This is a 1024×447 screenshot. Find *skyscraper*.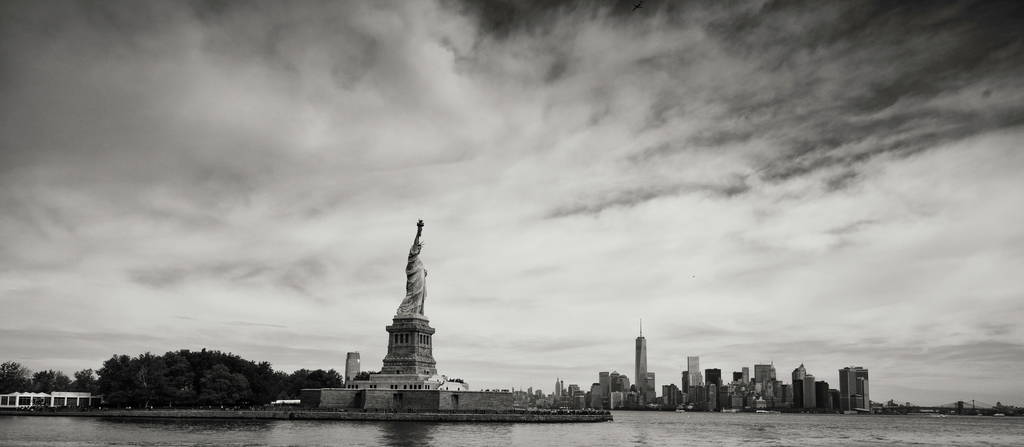
Bounding box: Rect(839, 371, 869, 406).
